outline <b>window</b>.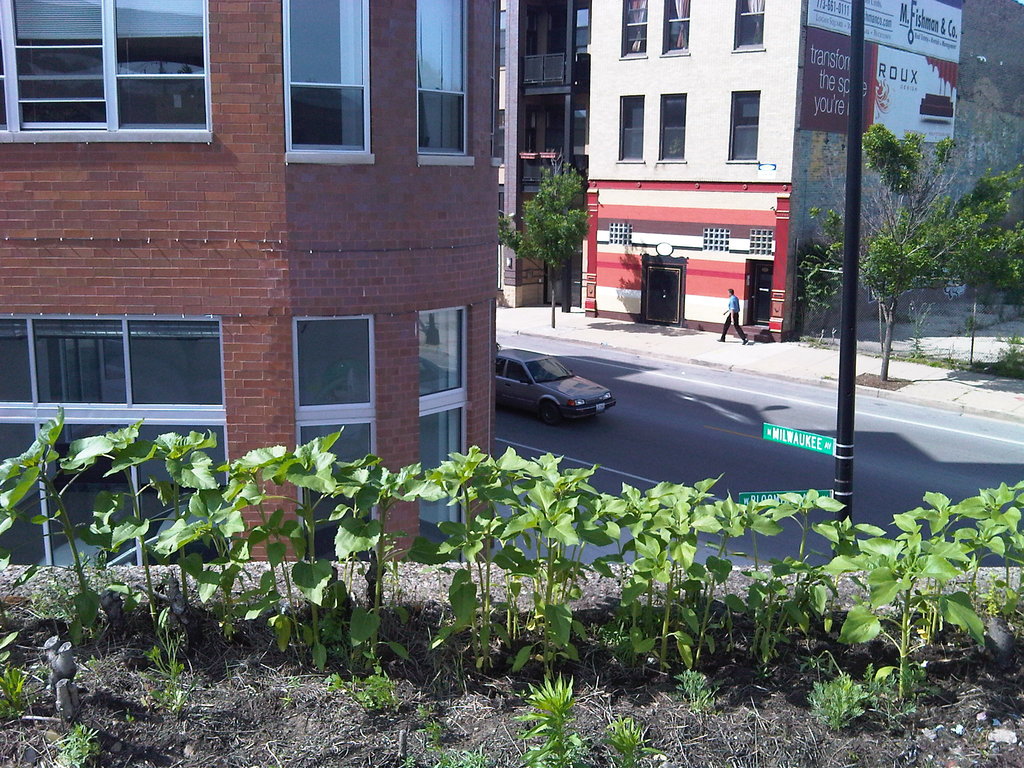
Outline: bbox=[618, 0, 651, 56].
